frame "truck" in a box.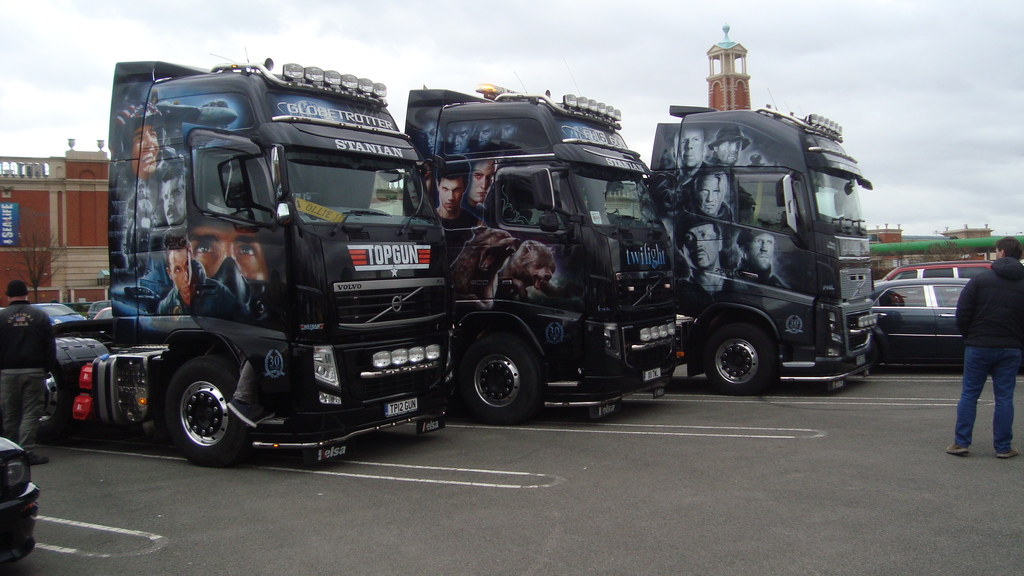
l=638, t=72, r=899, b=404.
